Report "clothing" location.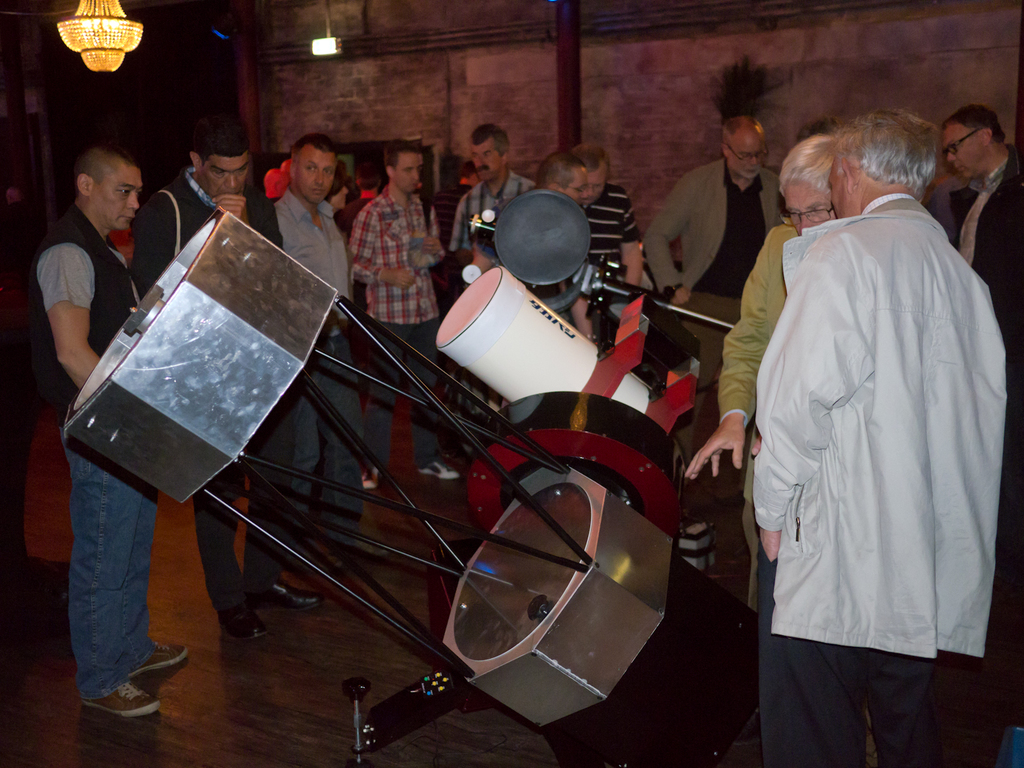
Report: <box>126,166,285,617</box>.
